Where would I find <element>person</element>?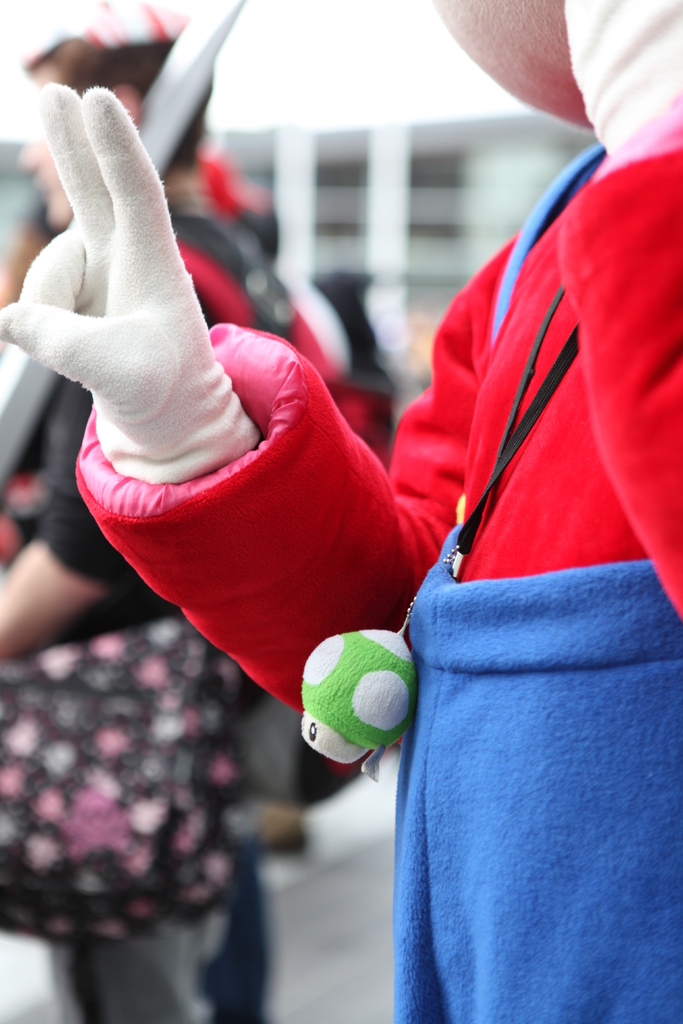
At <bbox>0, 0, 299, 1023</bbox>.
